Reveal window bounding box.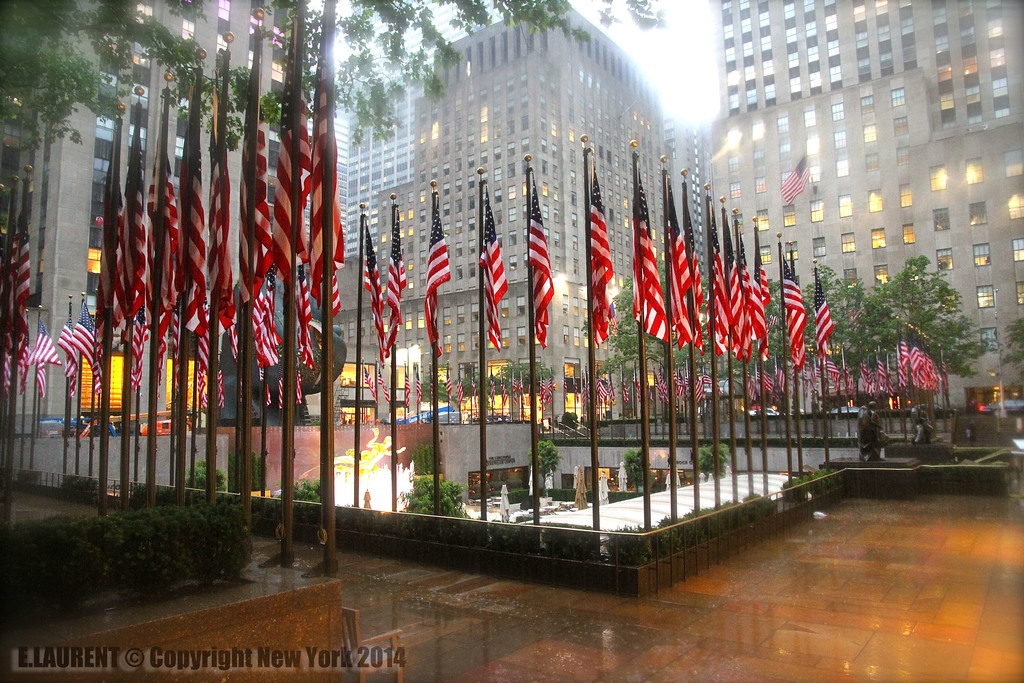
Revealed: <region>783, 240, 801, 260</region>.
